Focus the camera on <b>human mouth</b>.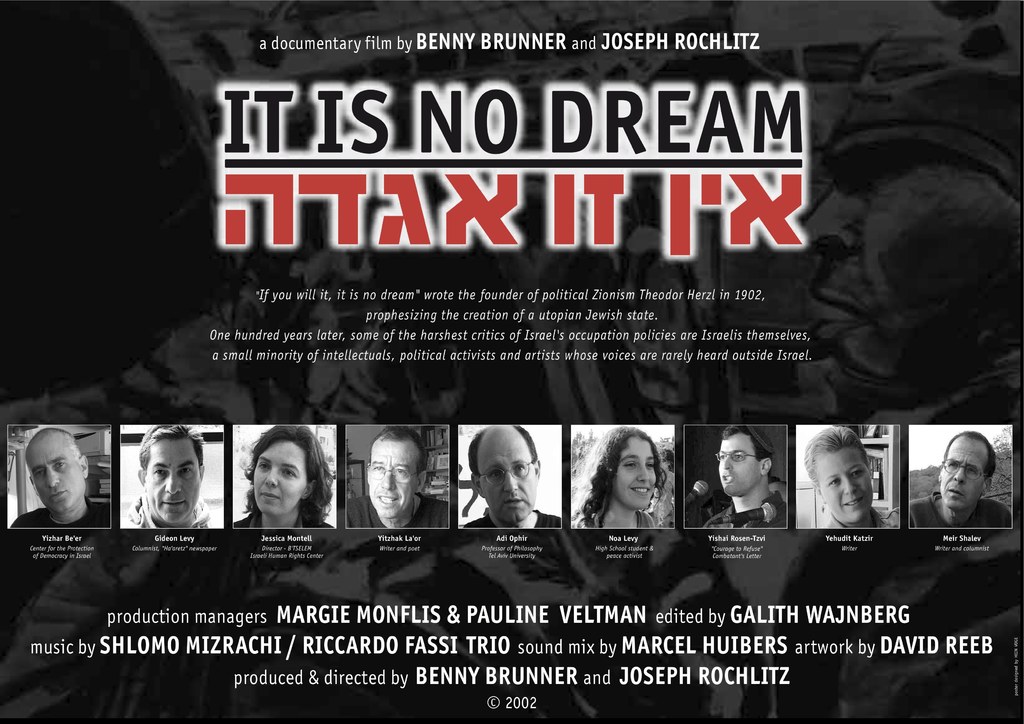
Focus region: l=506, t=501, r=526, b=503.
